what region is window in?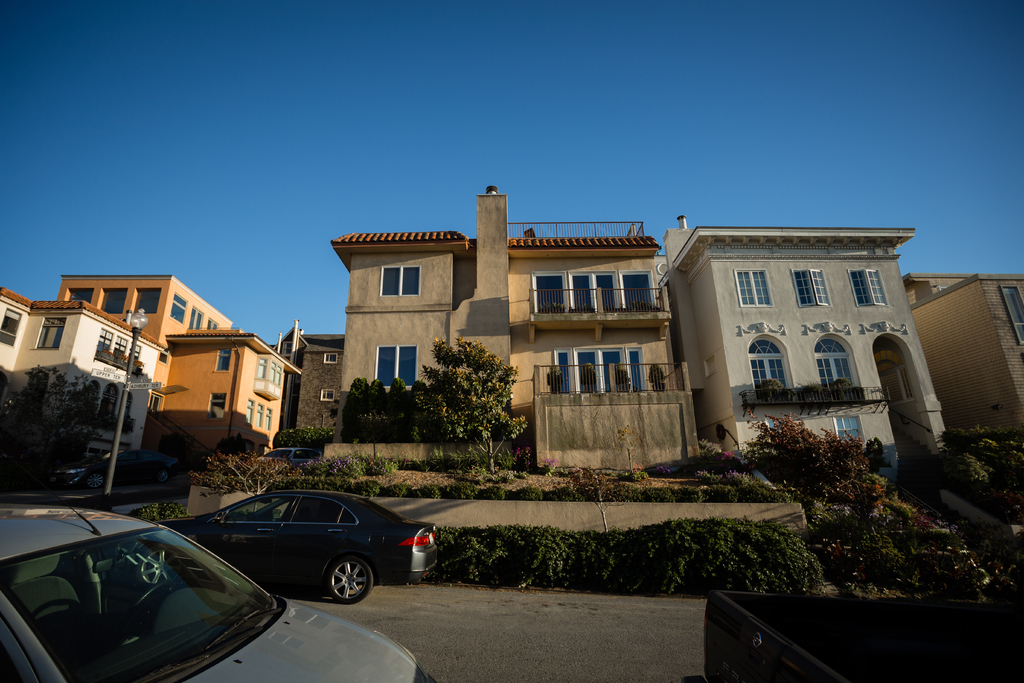
<box>136,290,160,313</box>.
